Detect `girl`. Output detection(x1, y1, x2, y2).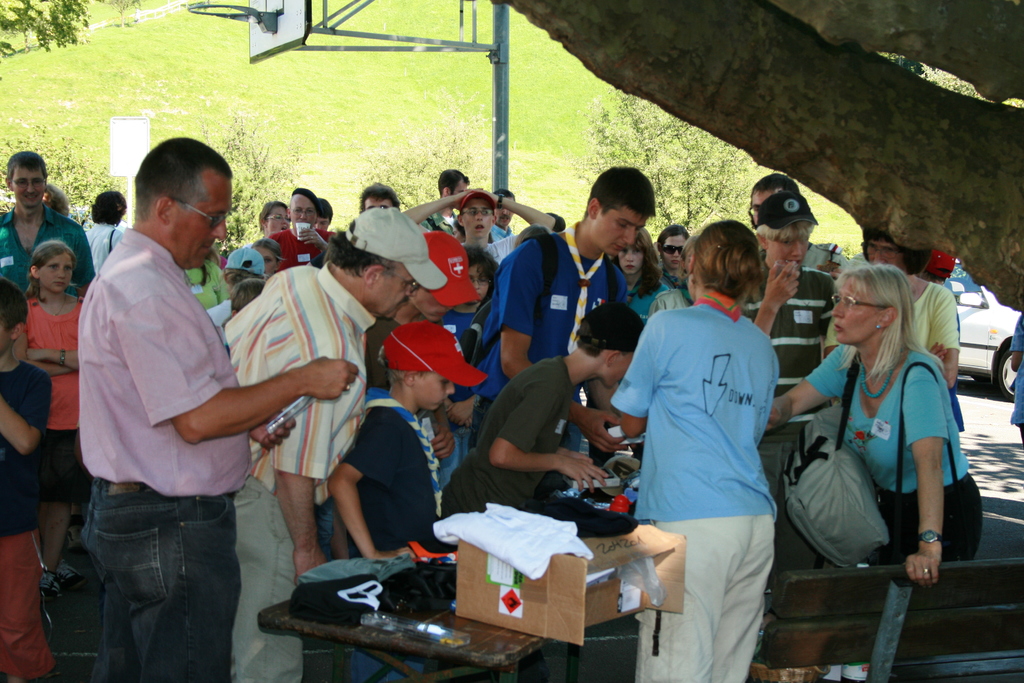
detection(655, 220, 690, 279).
